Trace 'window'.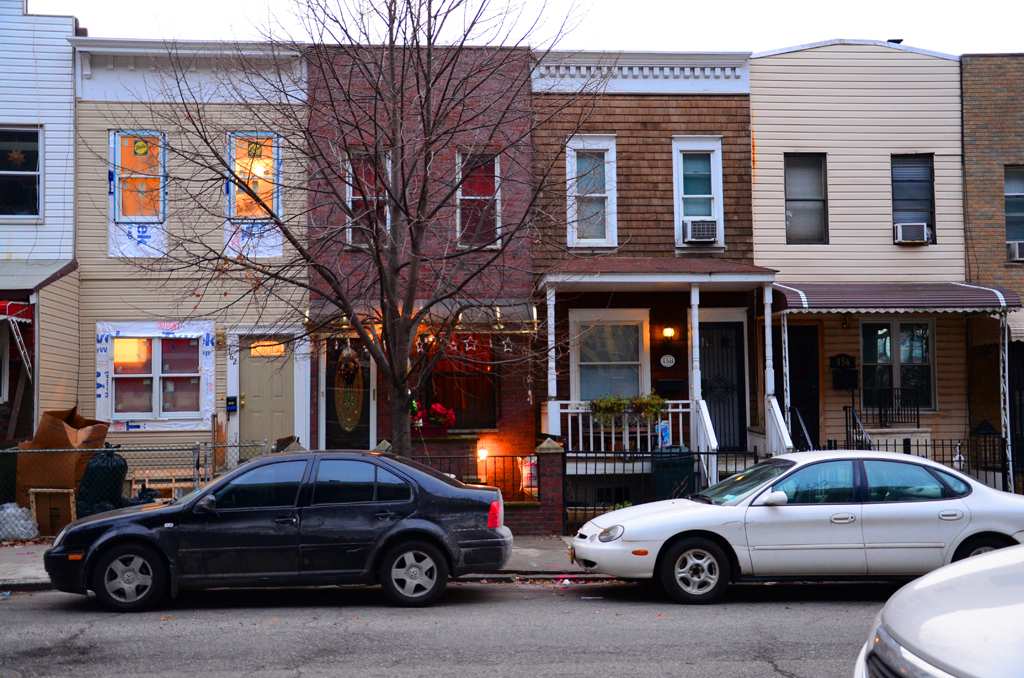
Traced to (567,131,619,248).
